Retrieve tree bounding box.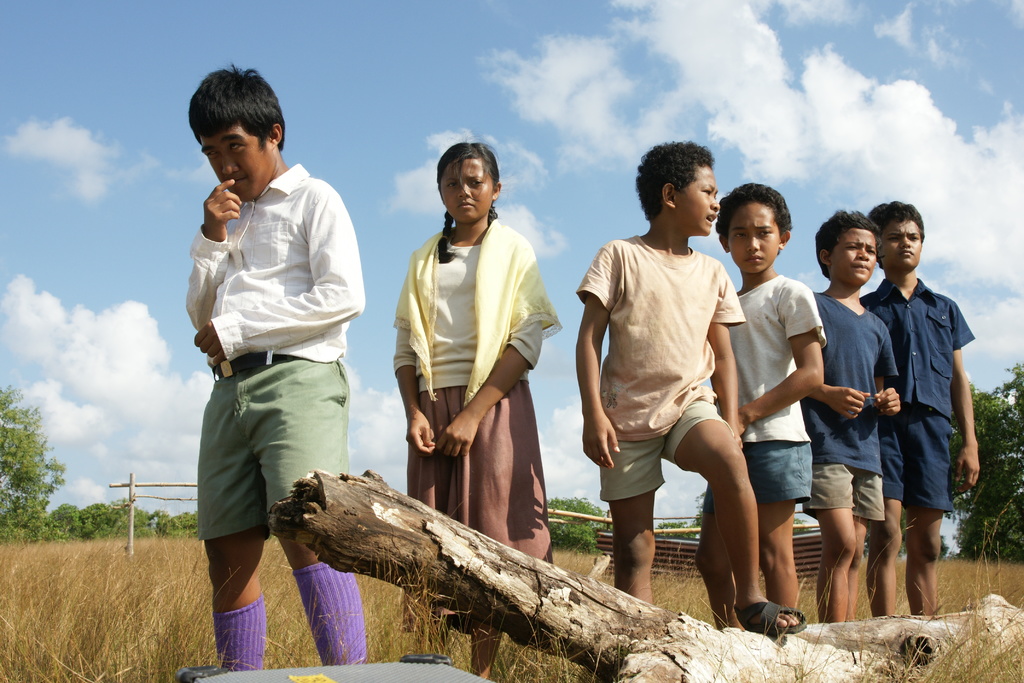
Bounding box: x1=531, y1=497, x2=616, y2=561.
